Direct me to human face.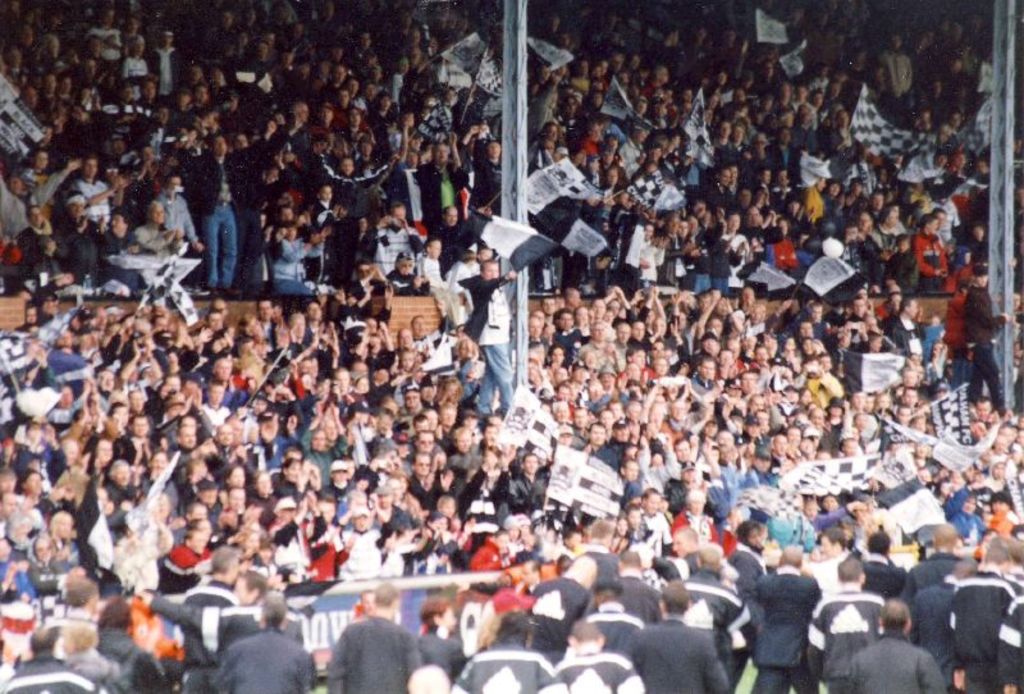
Direction: bbox=(0, 478, 13, 492).
